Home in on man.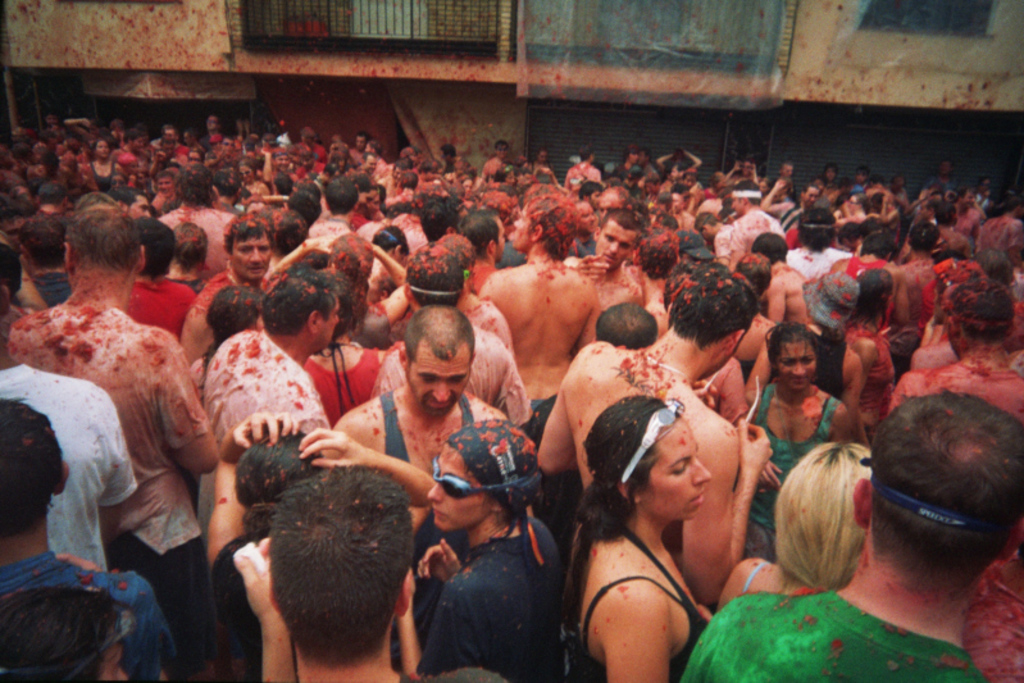
Homed in at select_region(482, 137, 514, 186).
